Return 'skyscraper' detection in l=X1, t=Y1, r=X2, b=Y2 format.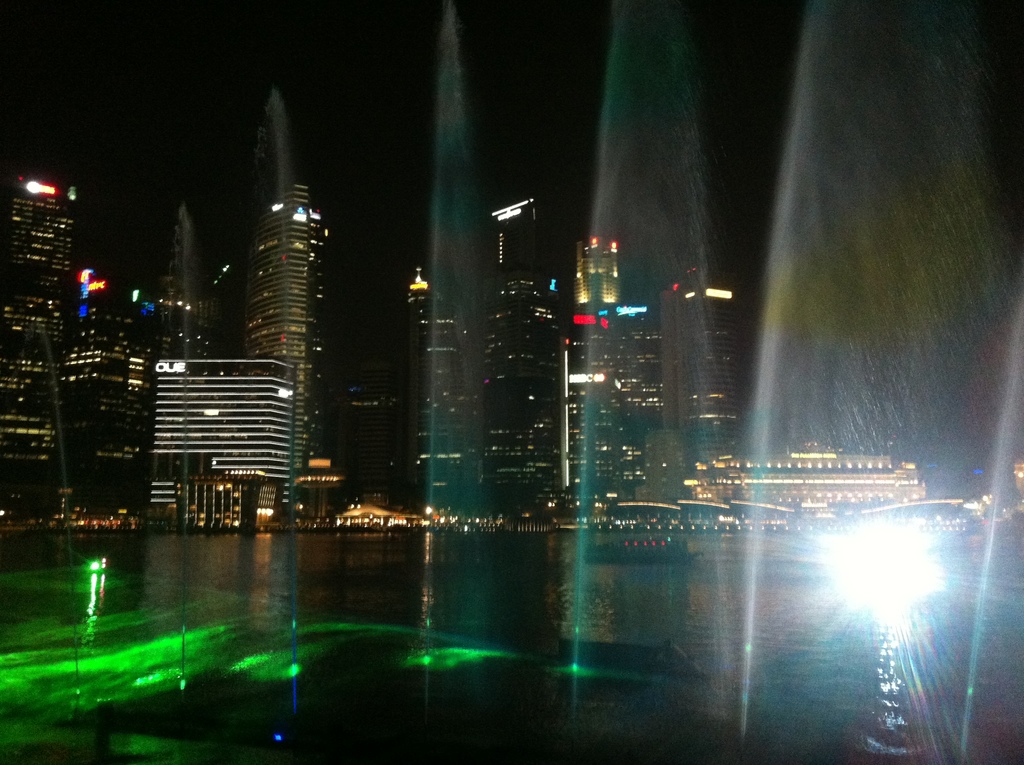
l=0, t=172, r=78, b=533.
